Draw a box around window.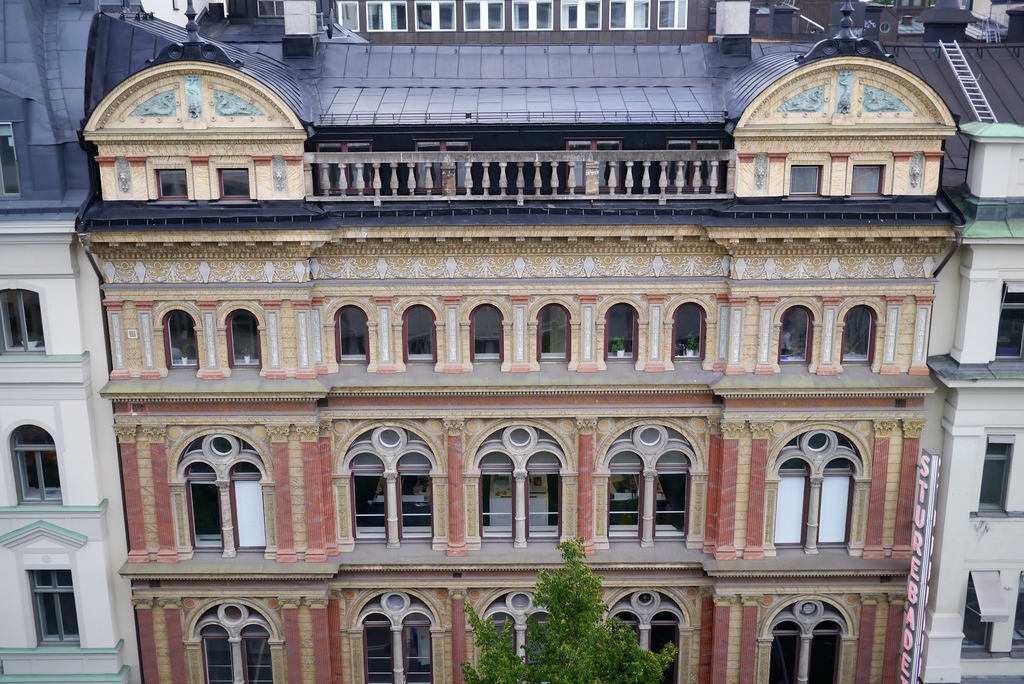
843 311 870 363.
